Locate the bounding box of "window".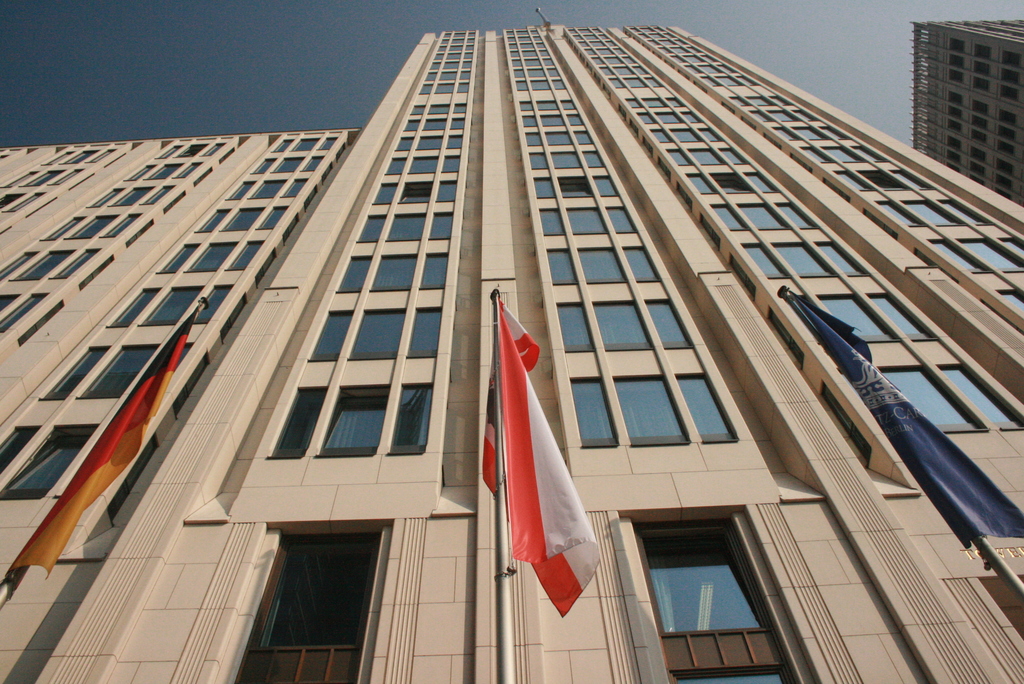
Bounding box: select_region(111, 184, 156, 206).
